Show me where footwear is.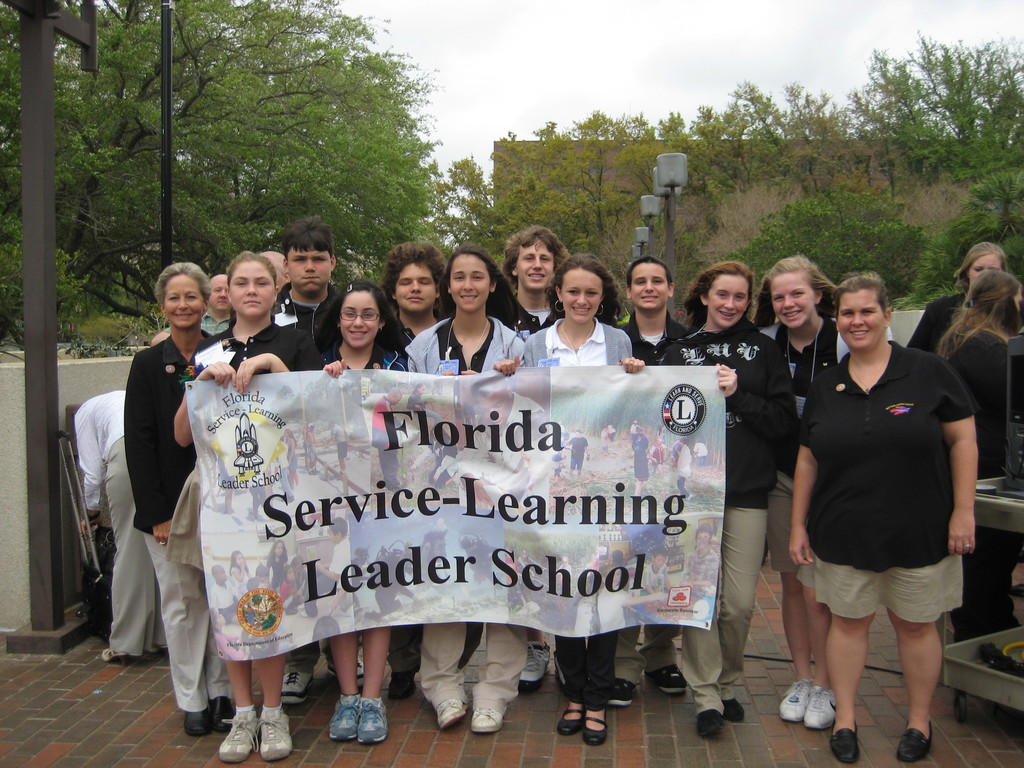
footwear is at bbox=[557, 650, 575, 695].
